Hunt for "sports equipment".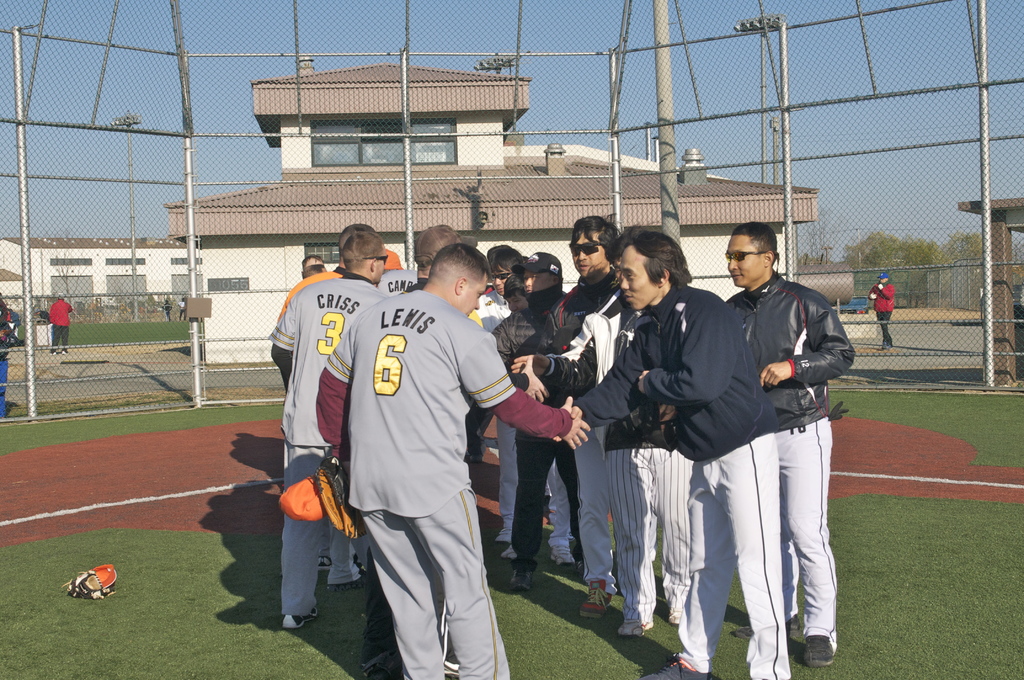
Hunted down at BBox(617, 617, 652, 635).
